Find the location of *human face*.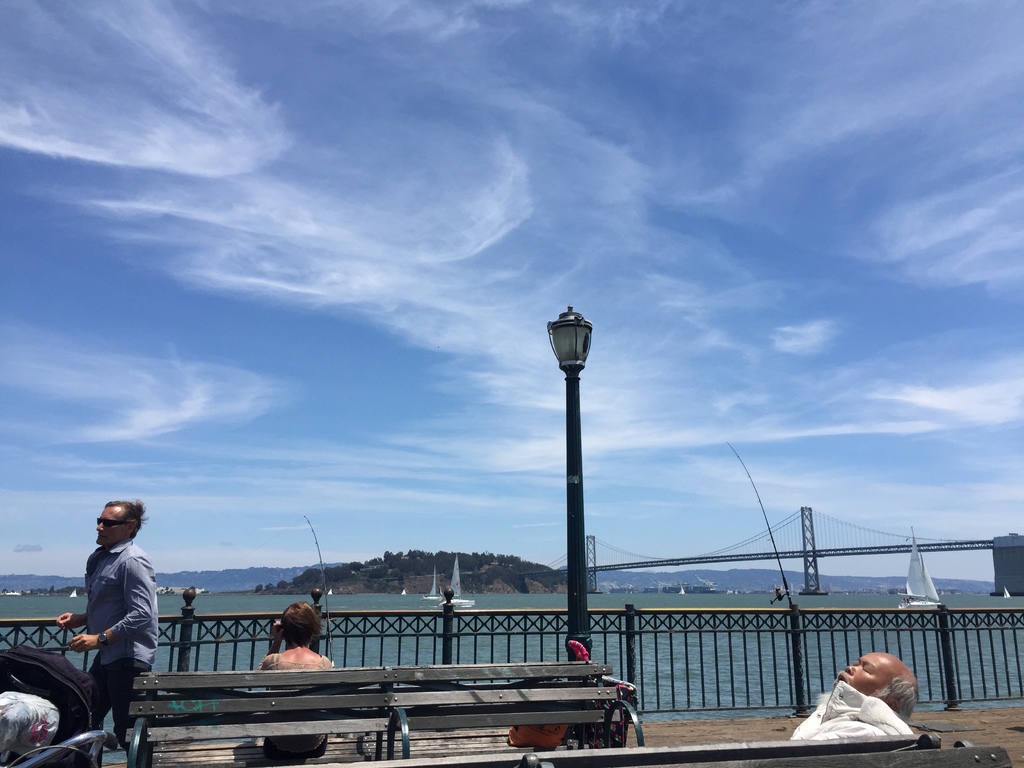
Location: bbox=(96, 506, 117, 546).
